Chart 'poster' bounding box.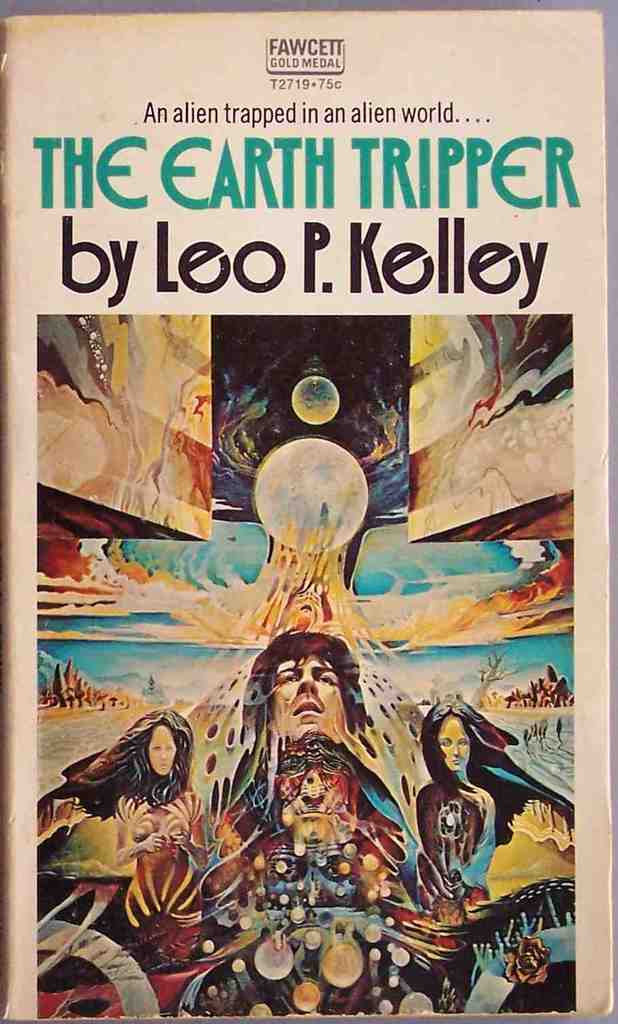
Charted: [10,0,613,1023].
